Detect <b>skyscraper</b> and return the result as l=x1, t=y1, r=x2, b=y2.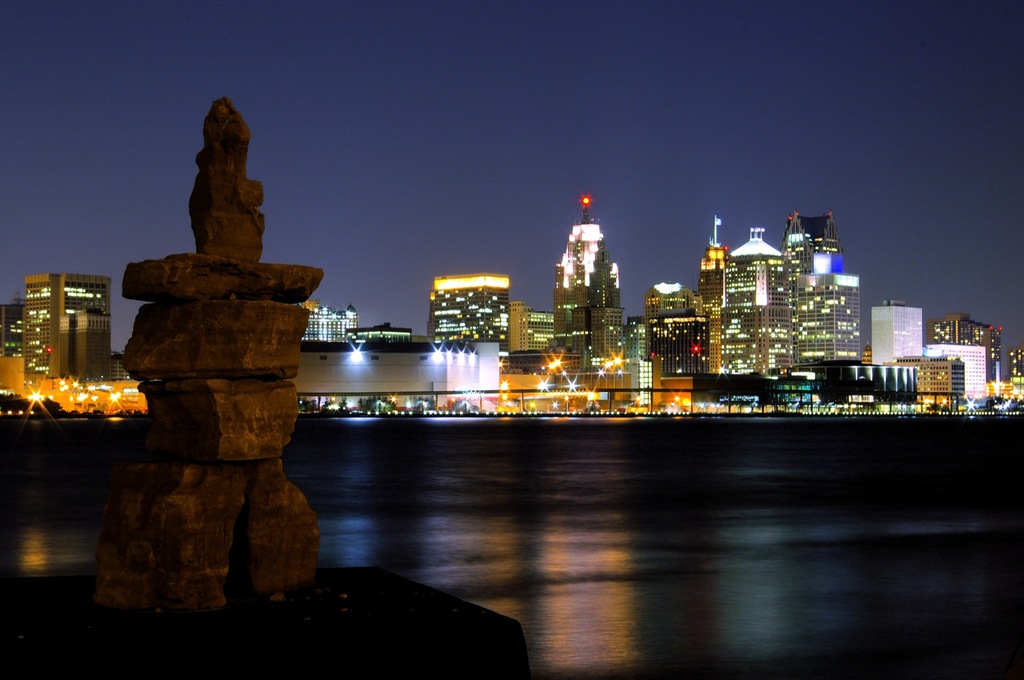
l=717, t=226, r=798, b=377.
